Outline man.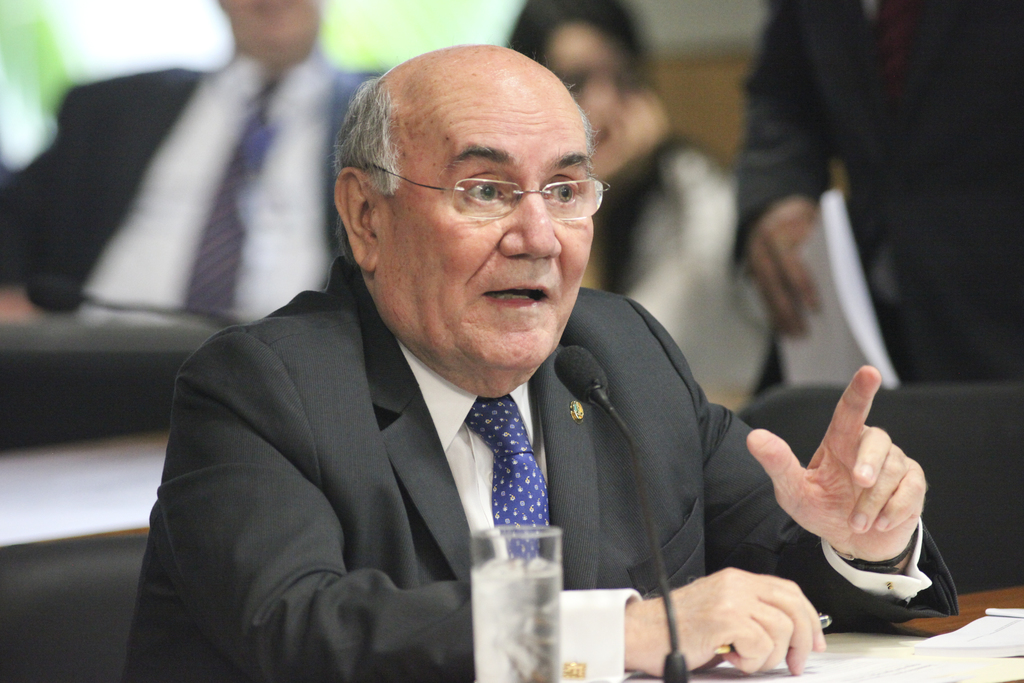
Outline: {"left": 157, "top": 62, "right": 842, "bottom": 655}.
